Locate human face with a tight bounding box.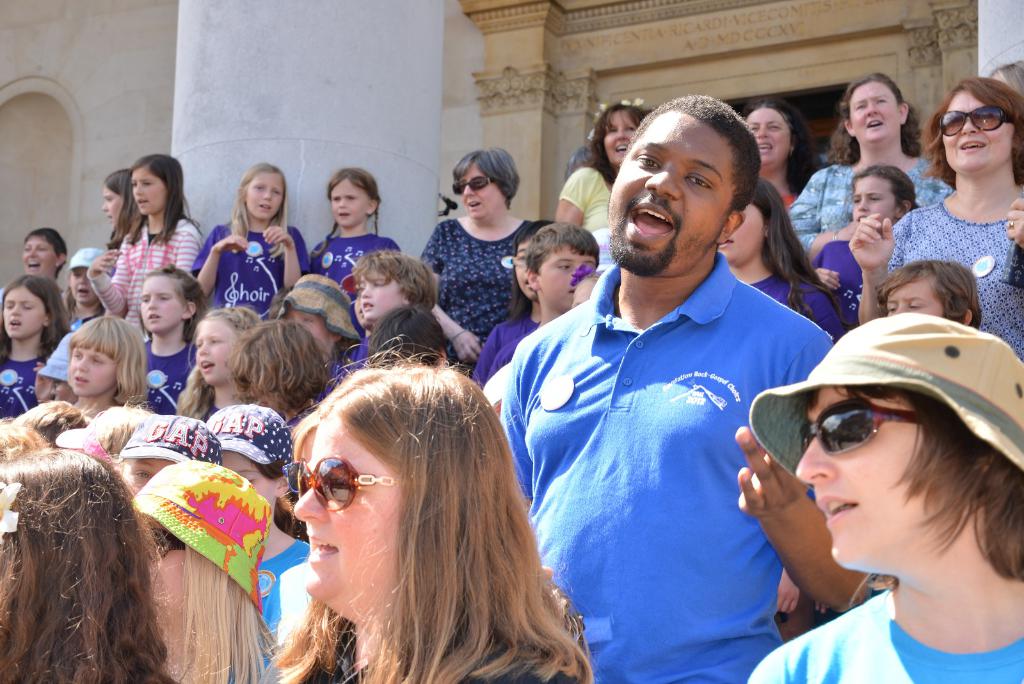
(748, 105, 790, 167).
